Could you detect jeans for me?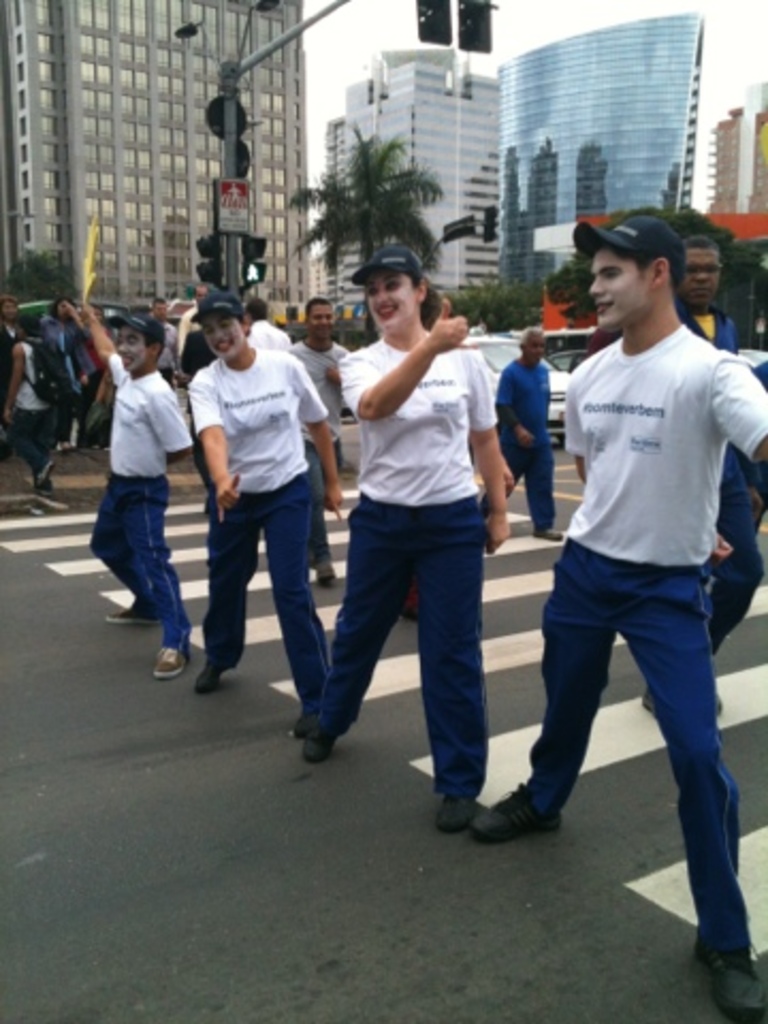
Detection result: <bbox>518, 450, 553, 529</bbox>.
